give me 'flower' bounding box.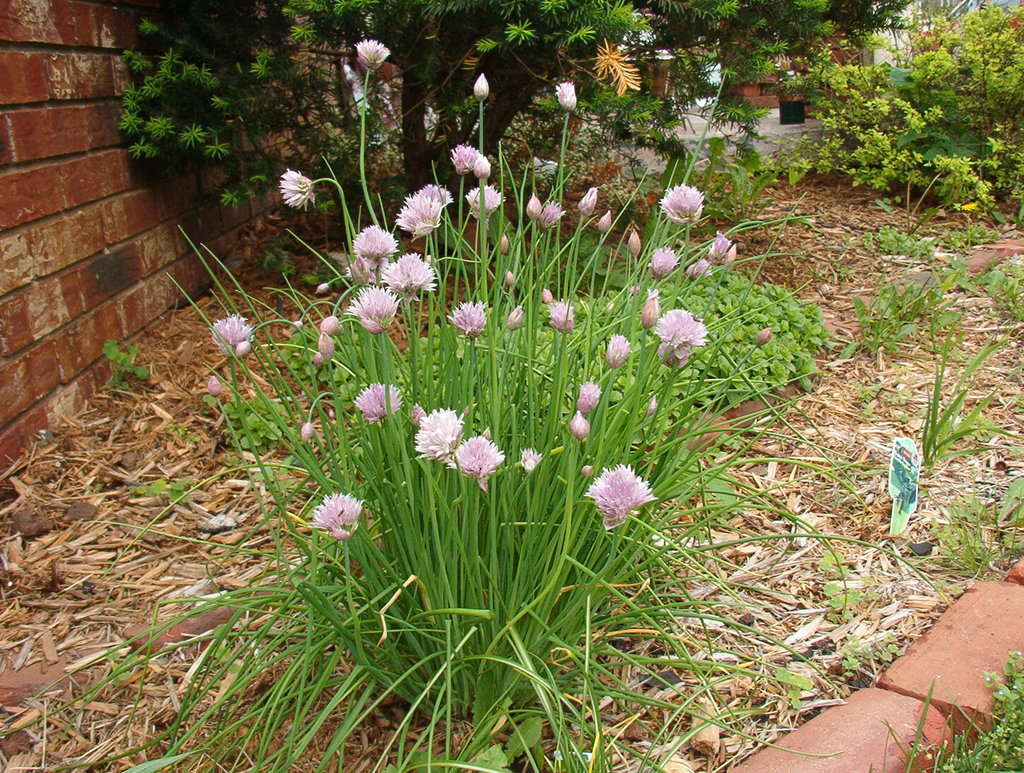
crop(349, 282, 402, 333).
